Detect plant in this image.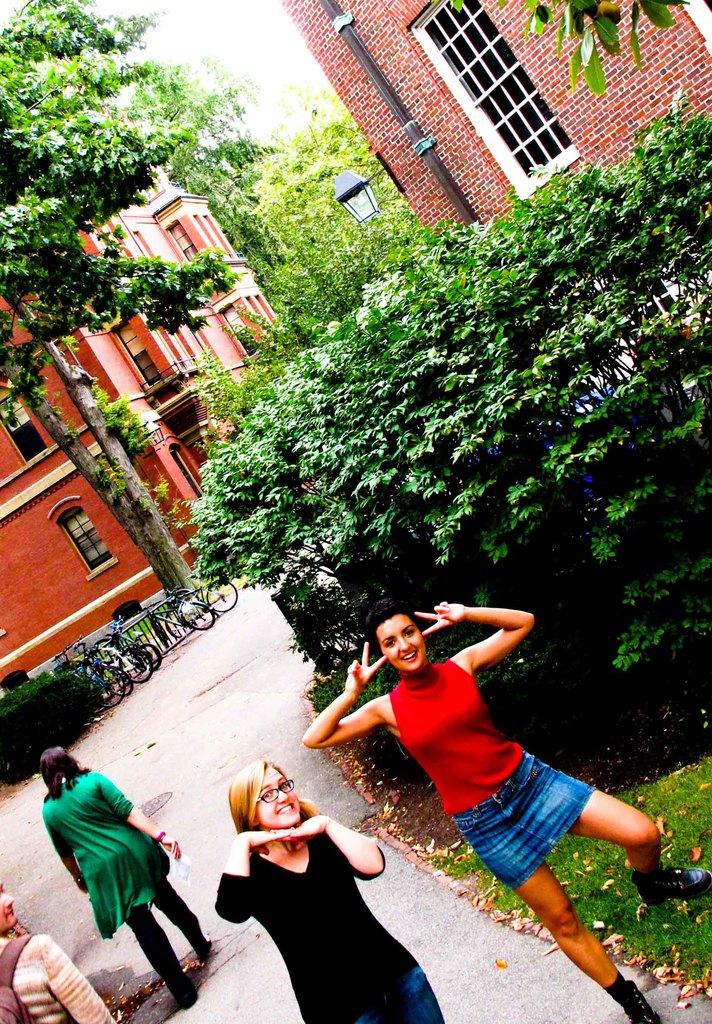
Detection: [96, 606, 152, 643].
